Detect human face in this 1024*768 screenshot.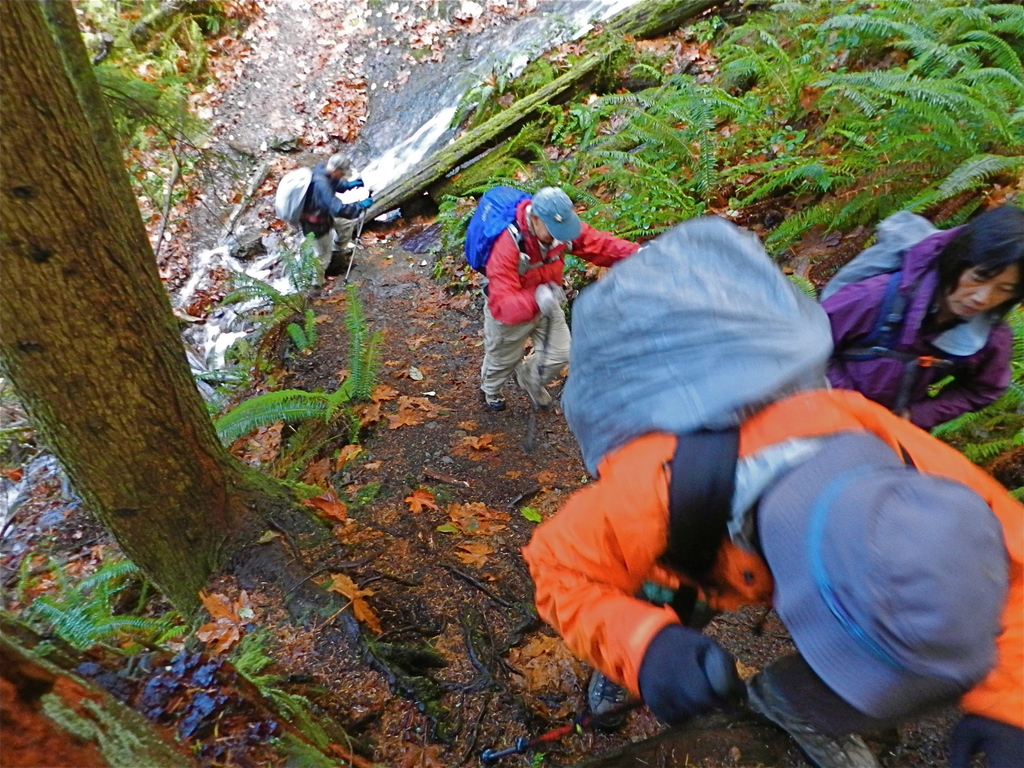
Detection: [535, 218, 550, 251].
